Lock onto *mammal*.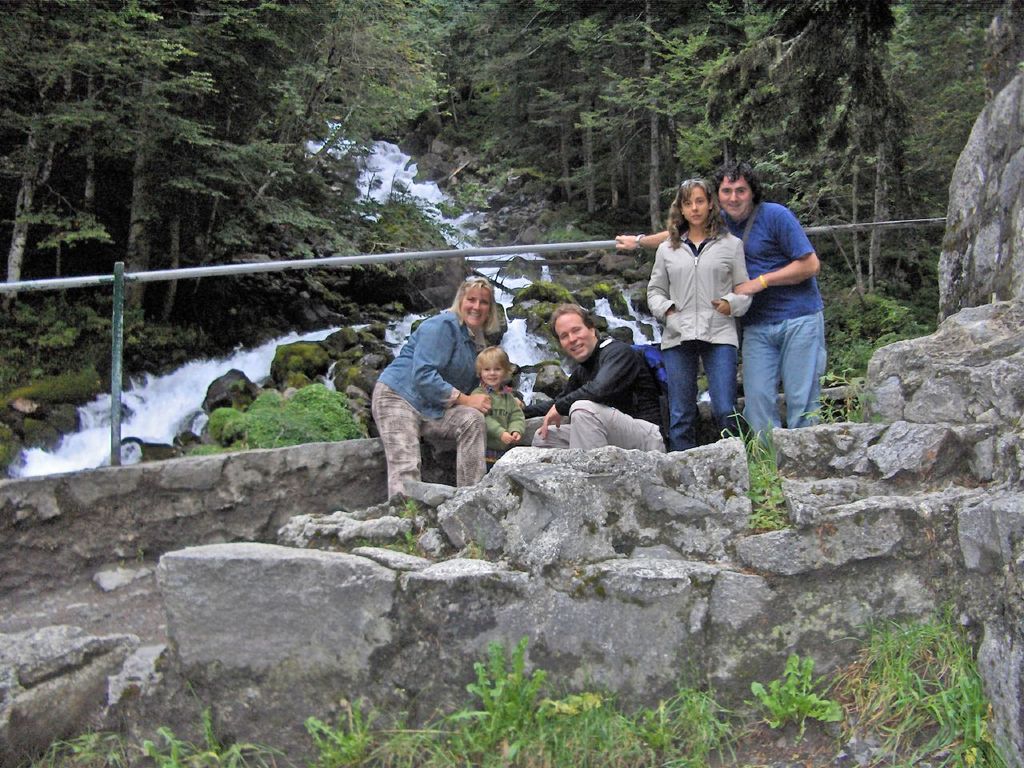
Locked: [x1=614, y1=160, x2=822, y2=424].
